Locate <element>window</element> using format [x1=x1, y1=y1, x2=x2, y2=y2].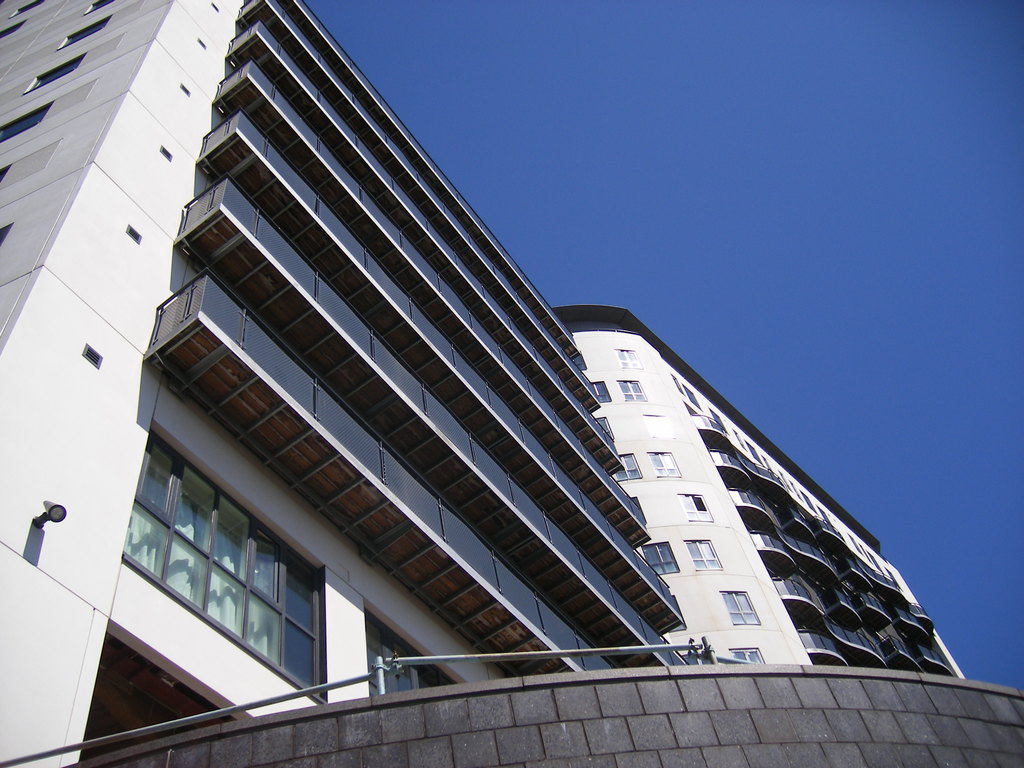
[x1=718, y1=586, x2=763, y2=623].
